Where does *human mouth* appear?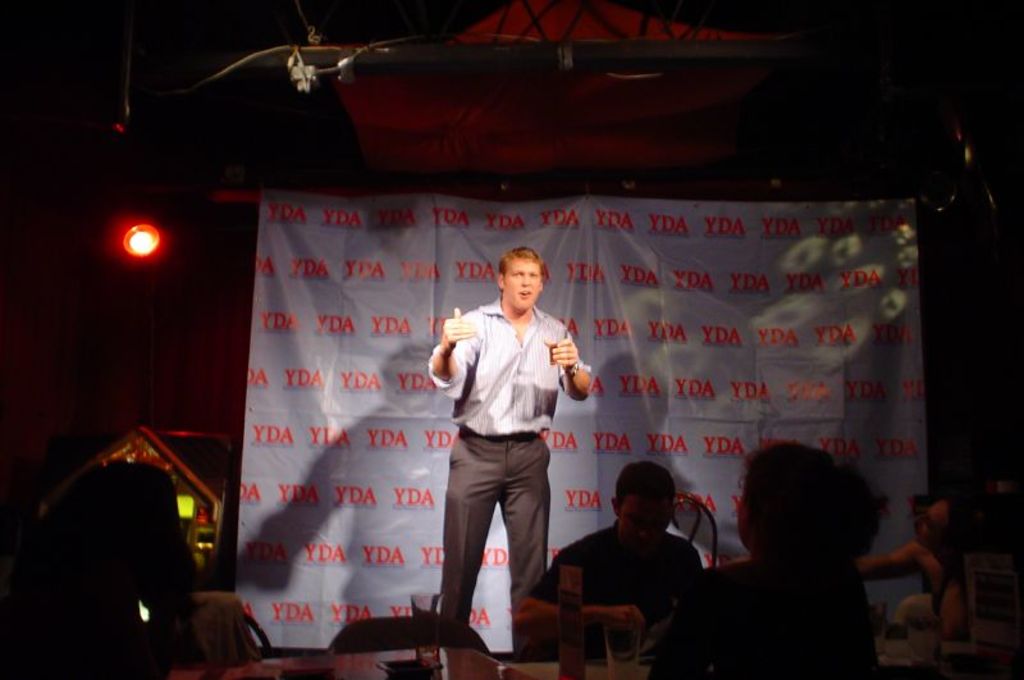
Appears at crop(517, 284, 531, 300).
